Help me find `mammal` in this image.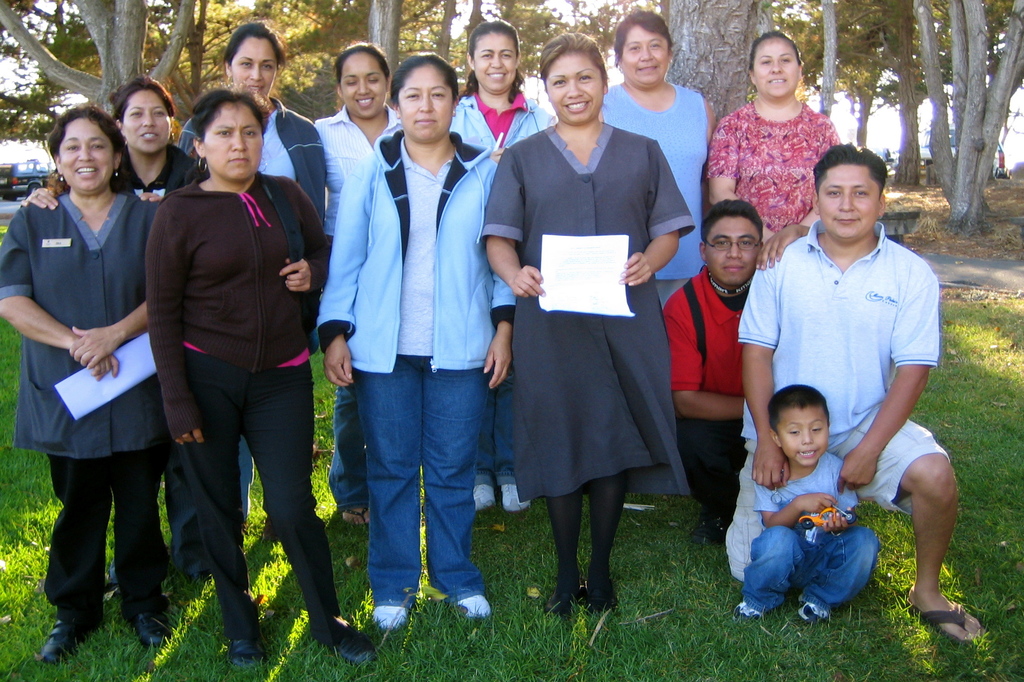
Found it: bbox=(702, 26, 845, 244).
